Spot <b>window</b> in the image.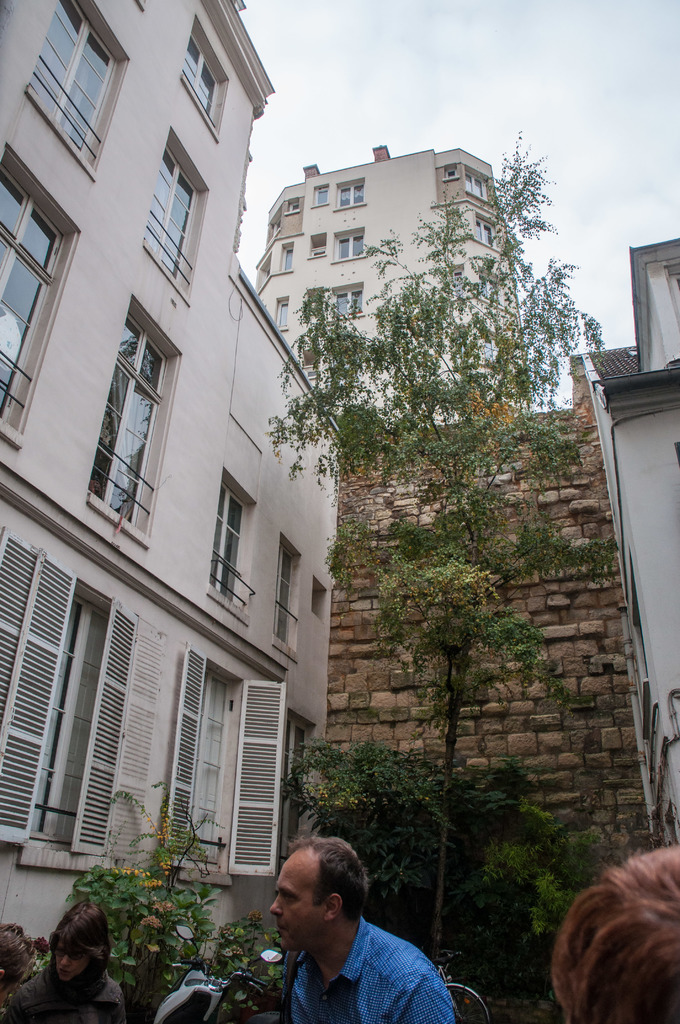
<b>window</b> found at [291,197,300,211].
